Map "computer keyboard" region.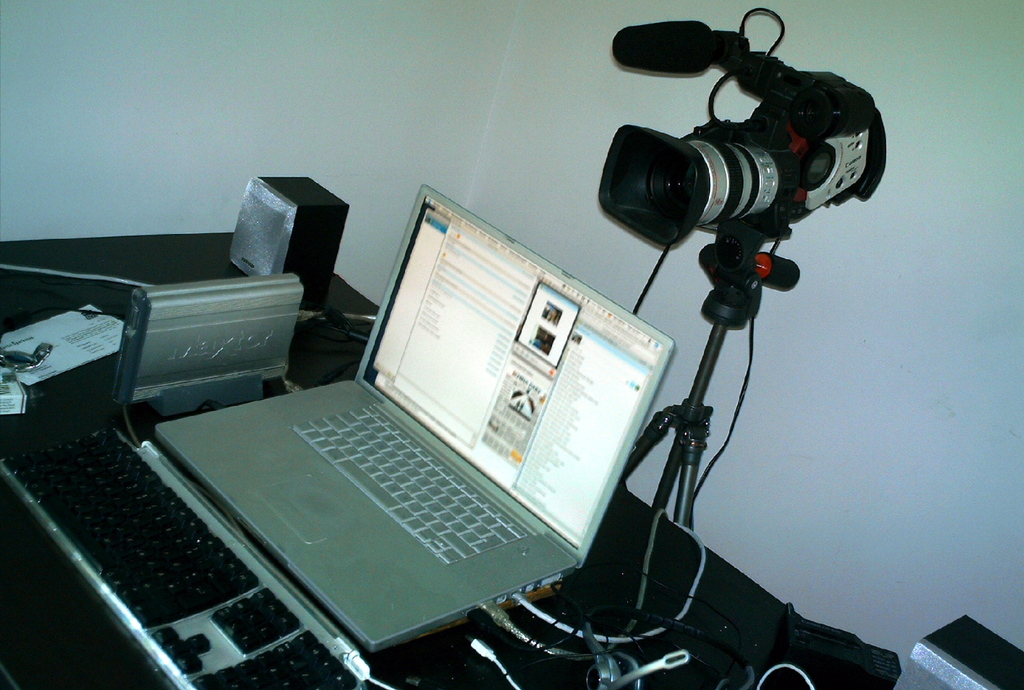
Mapped to box=[0, 418, 371, 689].
